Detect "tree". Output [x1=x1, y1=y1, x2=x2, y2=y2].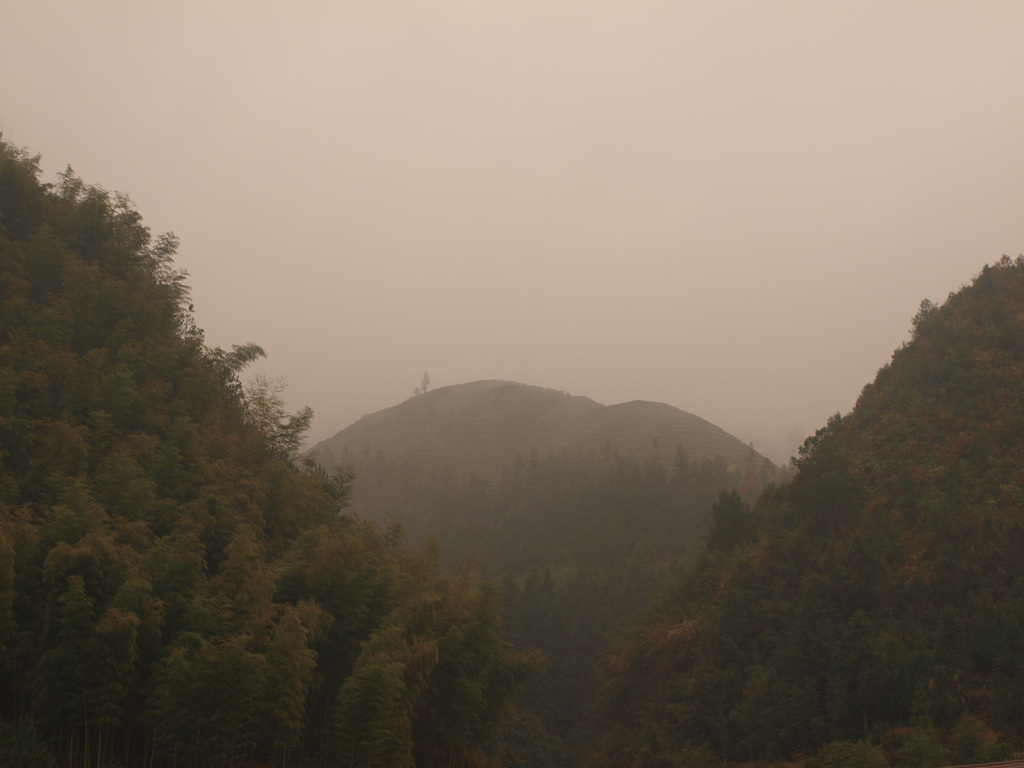
[x1=202, y1=526, x2=282, y2=767].
